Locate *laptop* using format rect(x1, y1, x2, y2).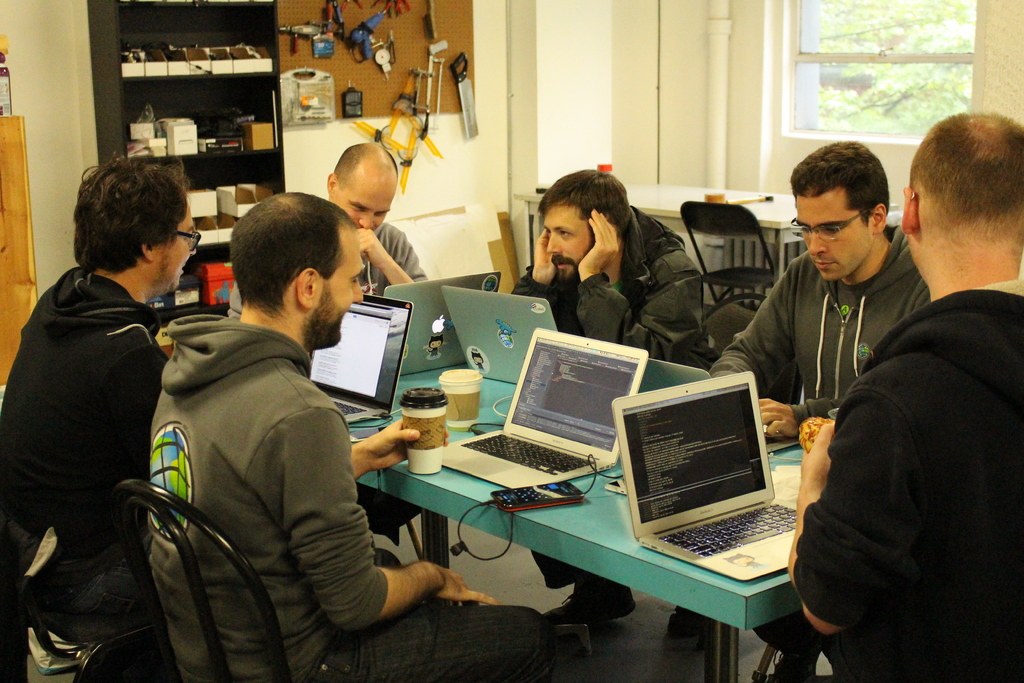
rect(385, 275, 501, 375).
